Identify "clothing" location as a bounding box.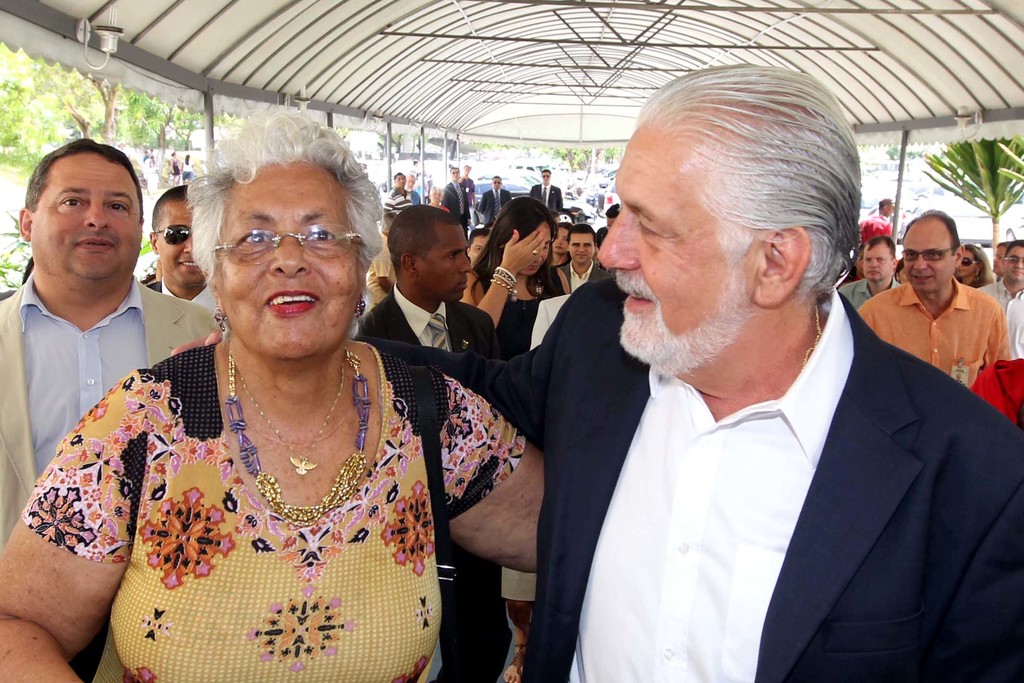
[x1=529, y1=181, x2=565, y2=219].
